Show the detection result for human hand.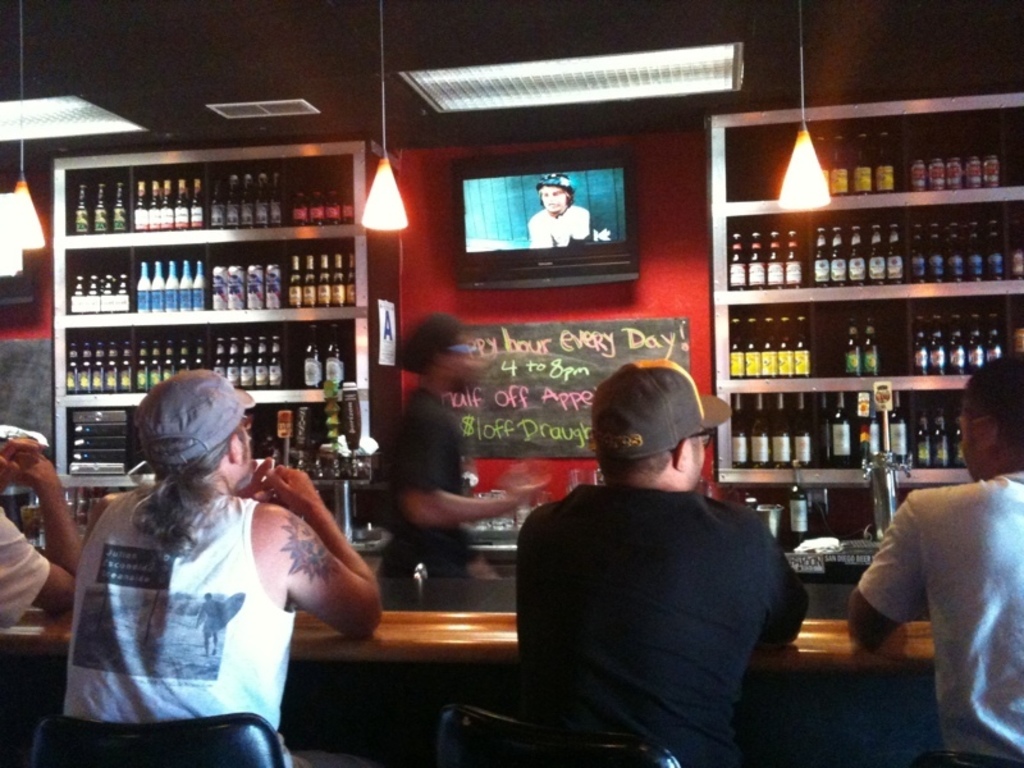
502:474:557:509.
